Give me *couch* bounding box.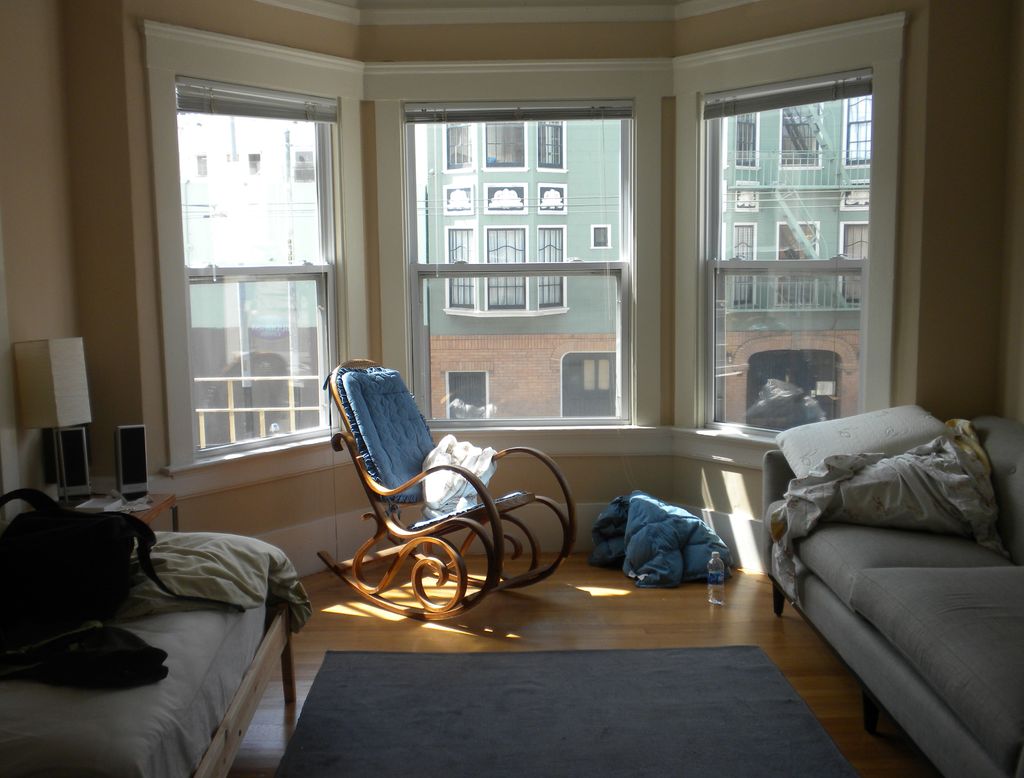
bbox(0, 442, 294, 777).
